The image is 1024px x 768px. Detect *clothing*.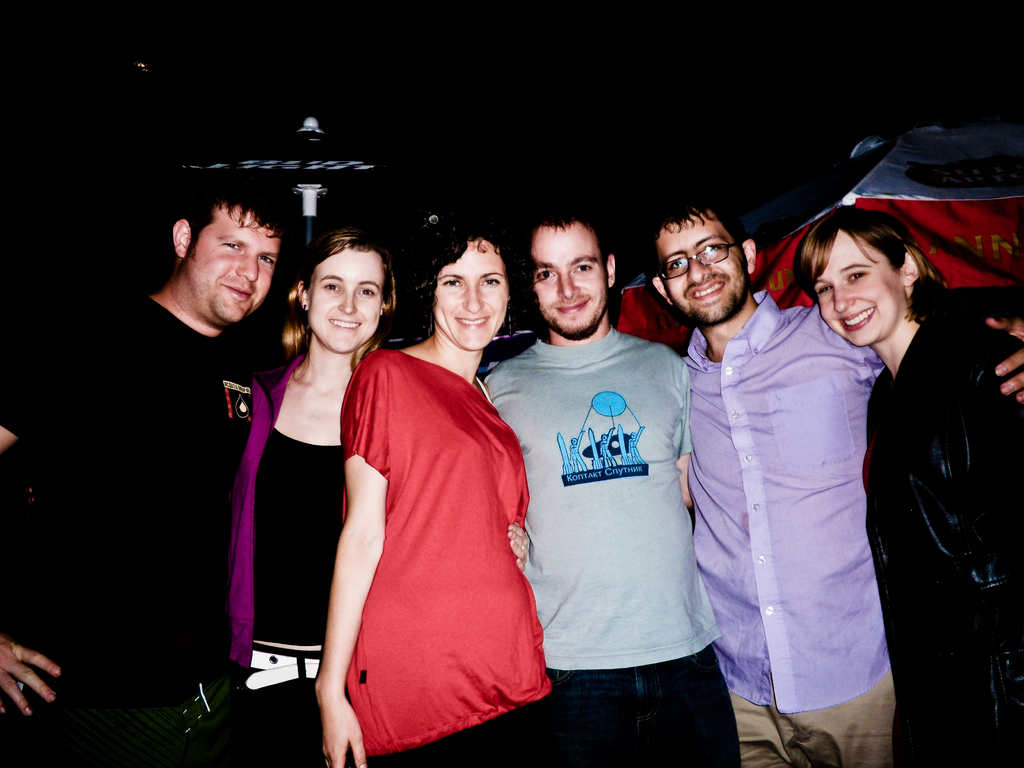
Detection: (338, 348, 551, 767).
